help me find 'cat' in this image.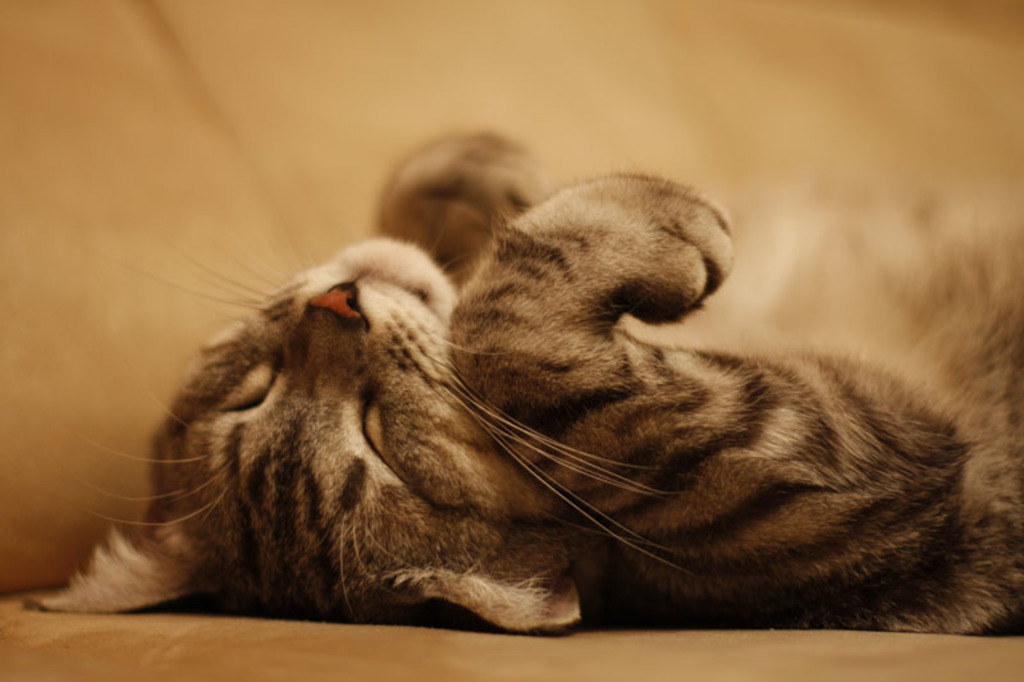
Found it: bbox=(19, 120, 1023, 637).
